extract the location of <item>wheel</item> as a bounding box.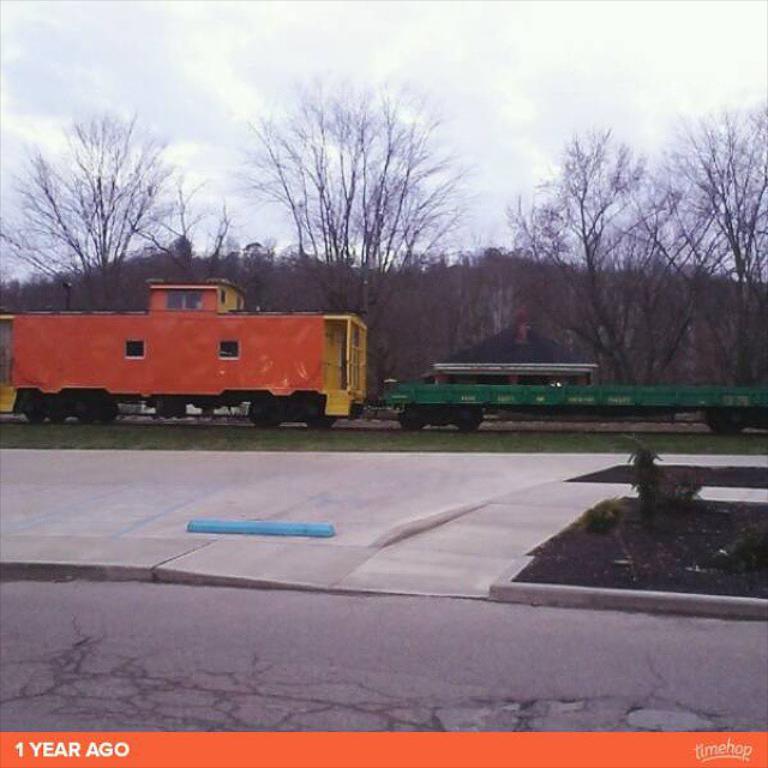
x1=270, y1=415, x2=280, y2=428.
